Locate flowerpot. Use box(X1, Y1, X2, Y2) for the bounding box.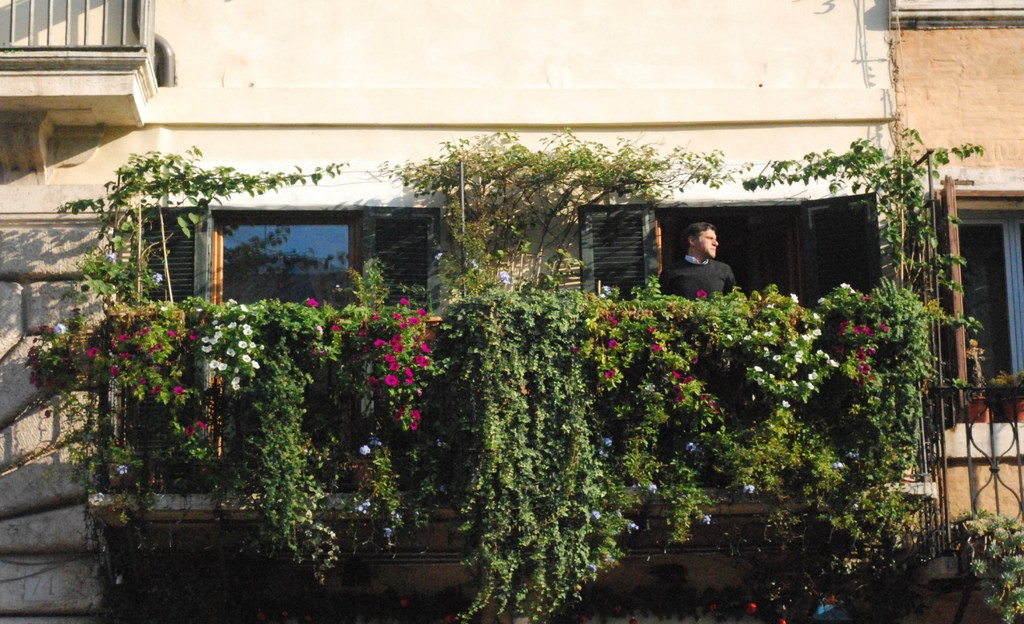
box(965, 397, 991, 424).
